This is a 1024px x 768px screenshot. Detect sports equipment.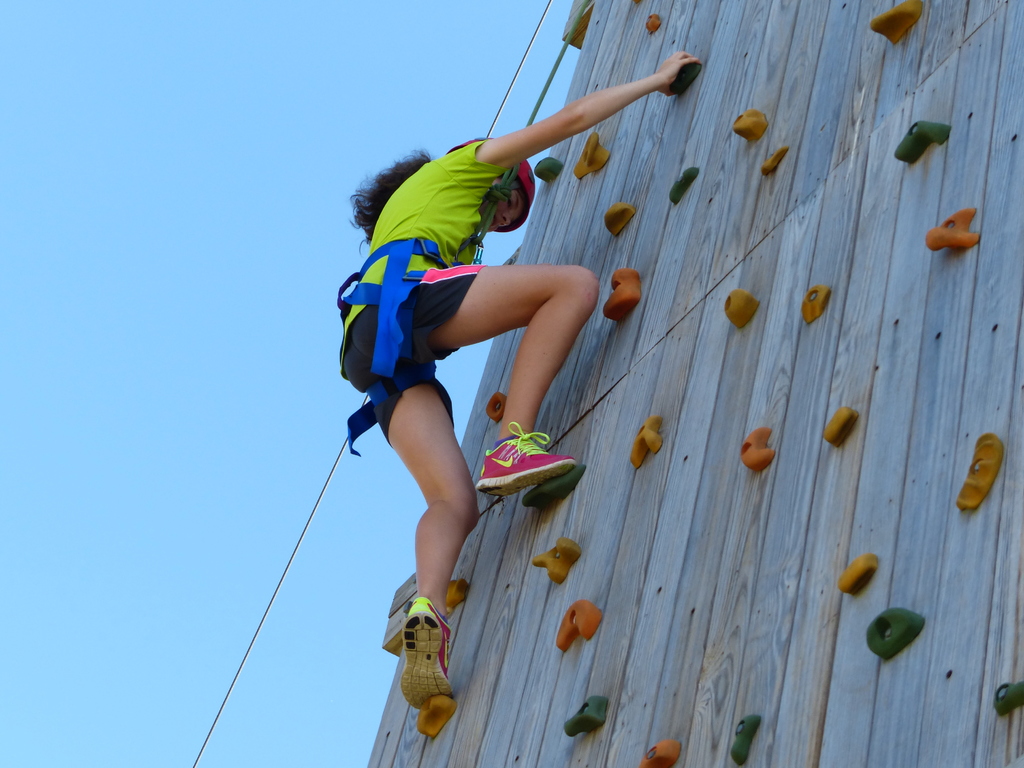
locate(446, 135, 537, 234).
